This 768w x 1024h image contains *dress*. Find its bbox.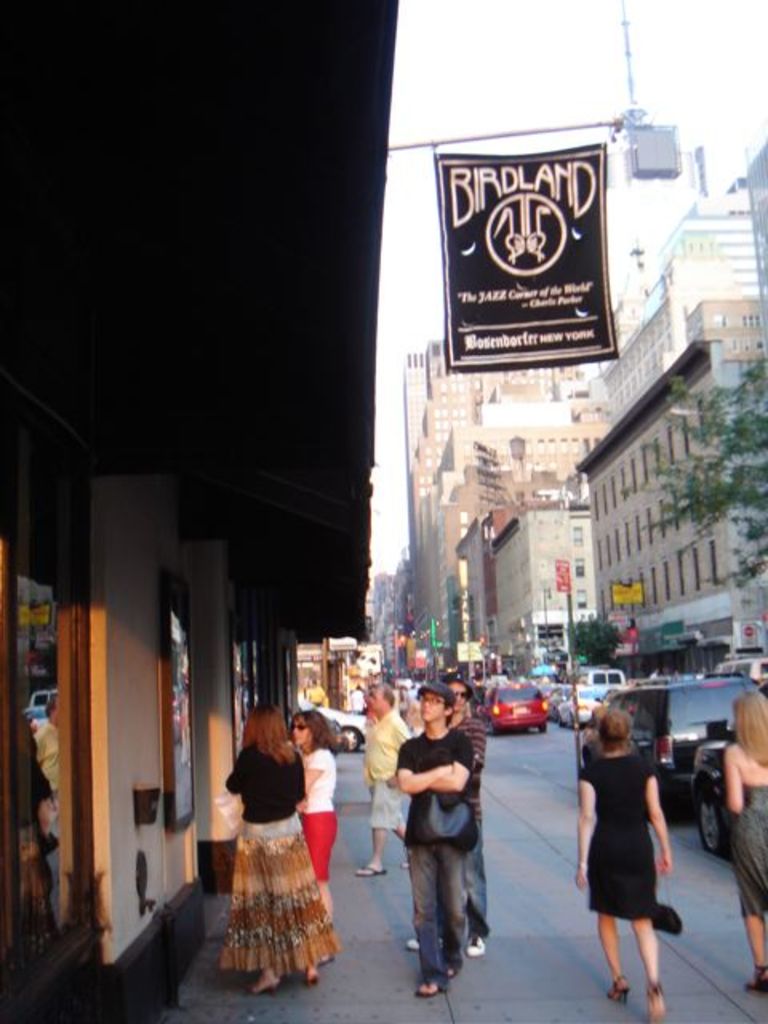
723:781:766:920.
